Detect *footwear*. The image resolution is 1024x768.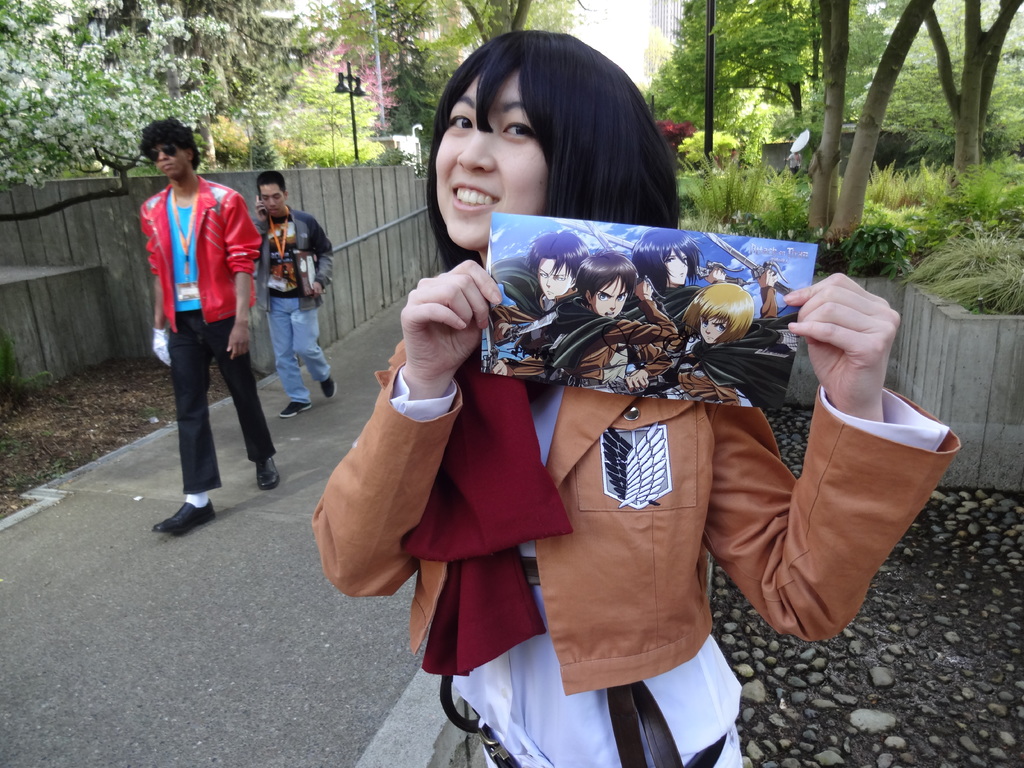
box=[278, 394, 312, 417].
